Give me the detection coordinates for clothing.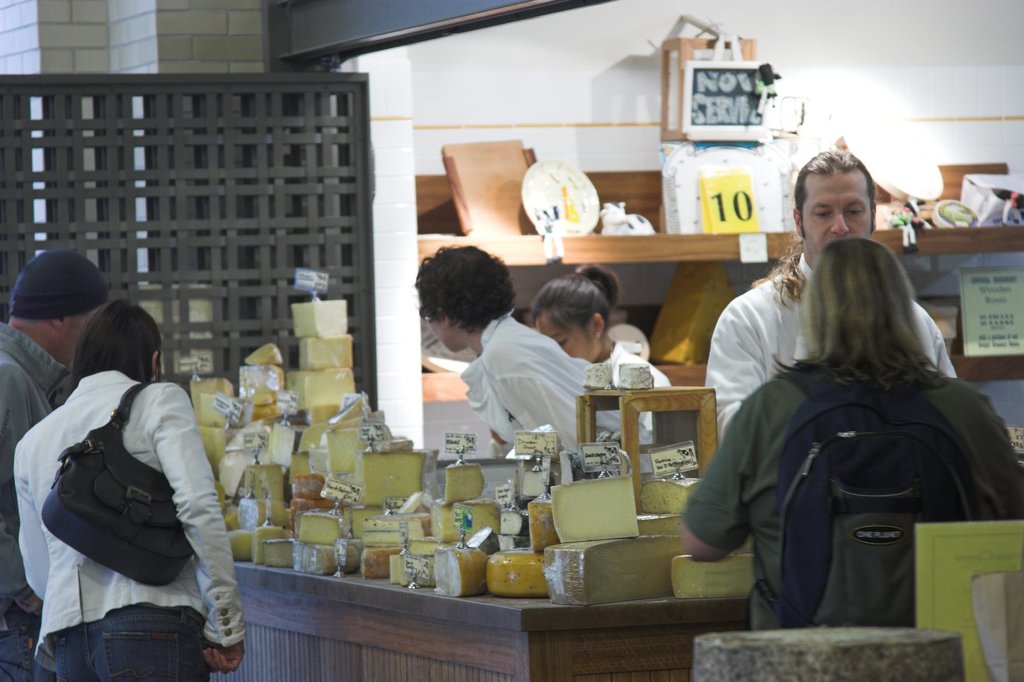
[left=589, top=339, right=676, bottom=445].
